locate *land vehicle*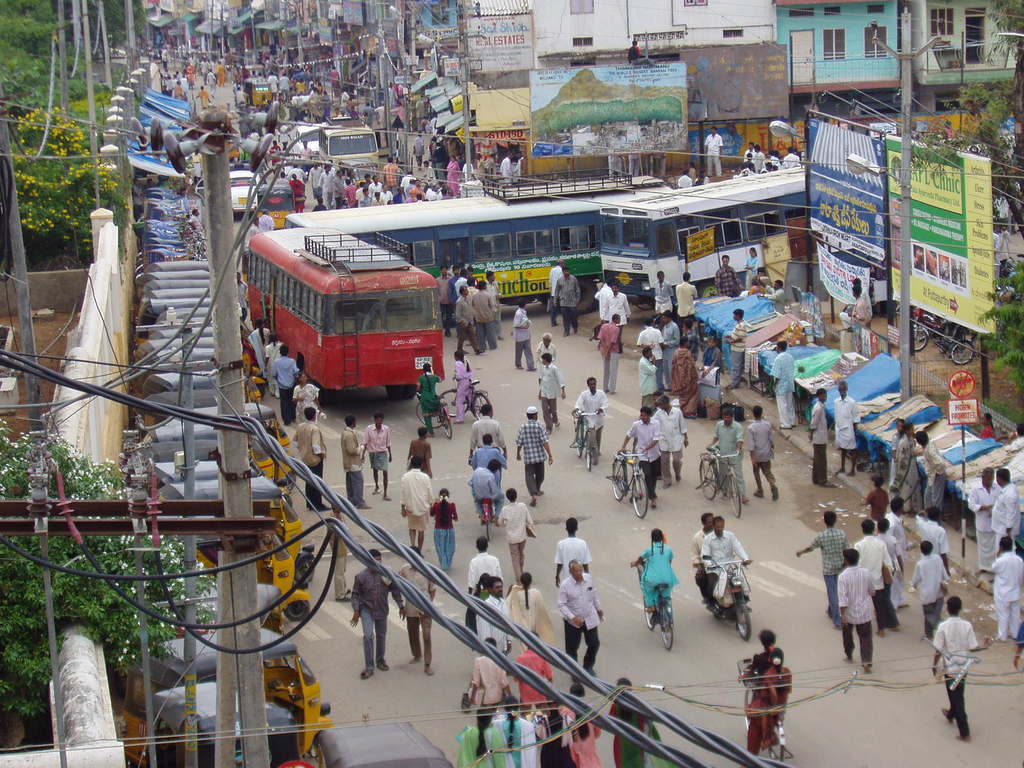
(left=140, top=435, right=301, bottom=487)
